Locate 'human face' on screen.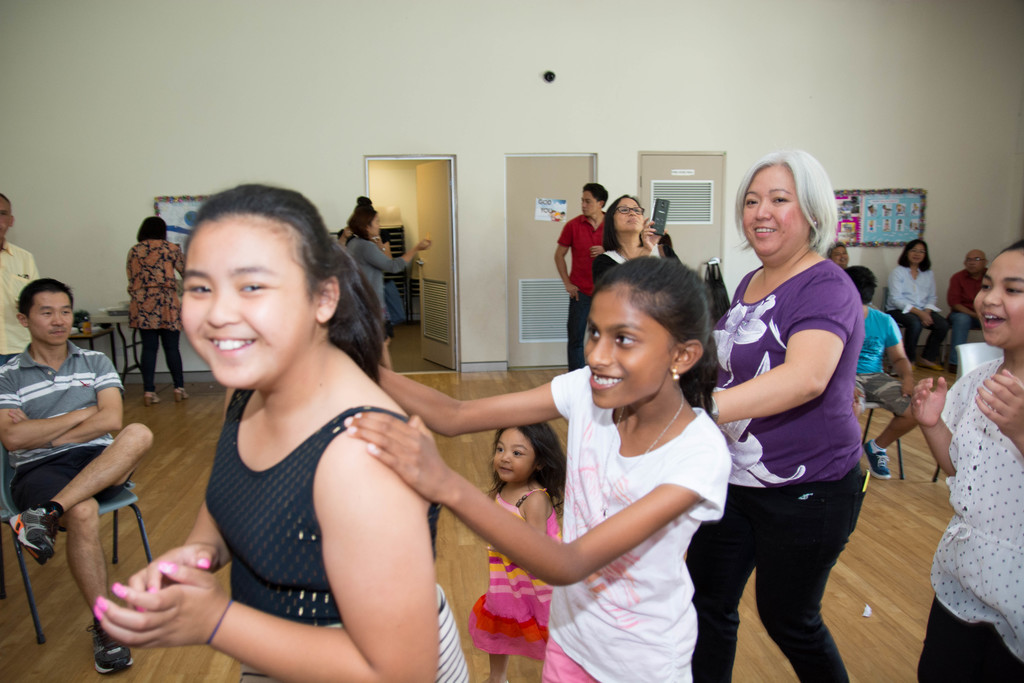
On screen at BBox(609, 197, 647, 236).
